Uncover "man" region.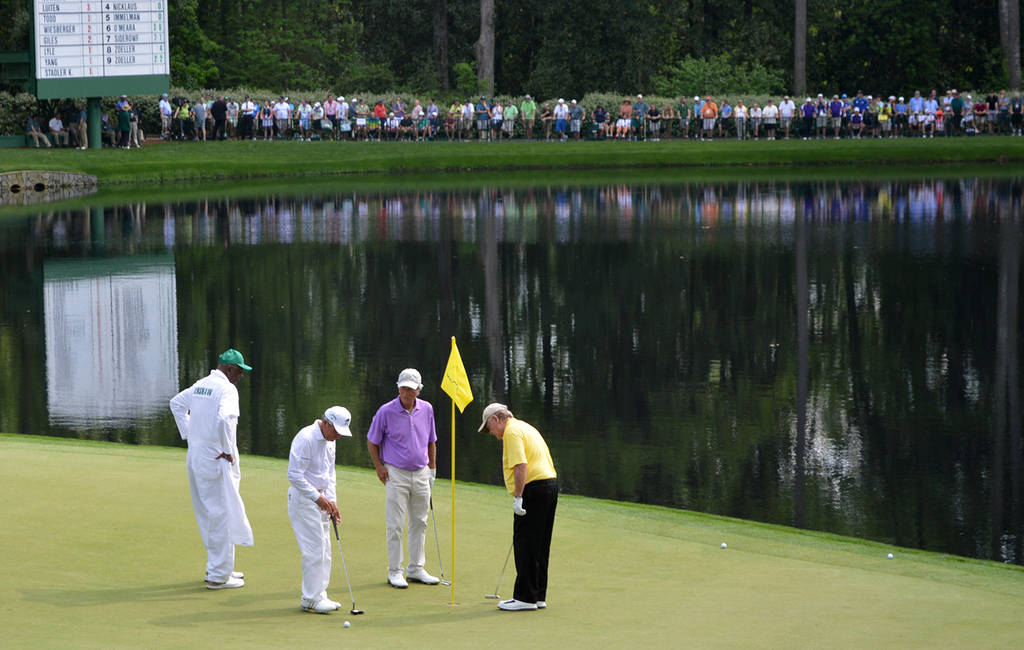
Uncovered: region(242, 100, 249, 140).
